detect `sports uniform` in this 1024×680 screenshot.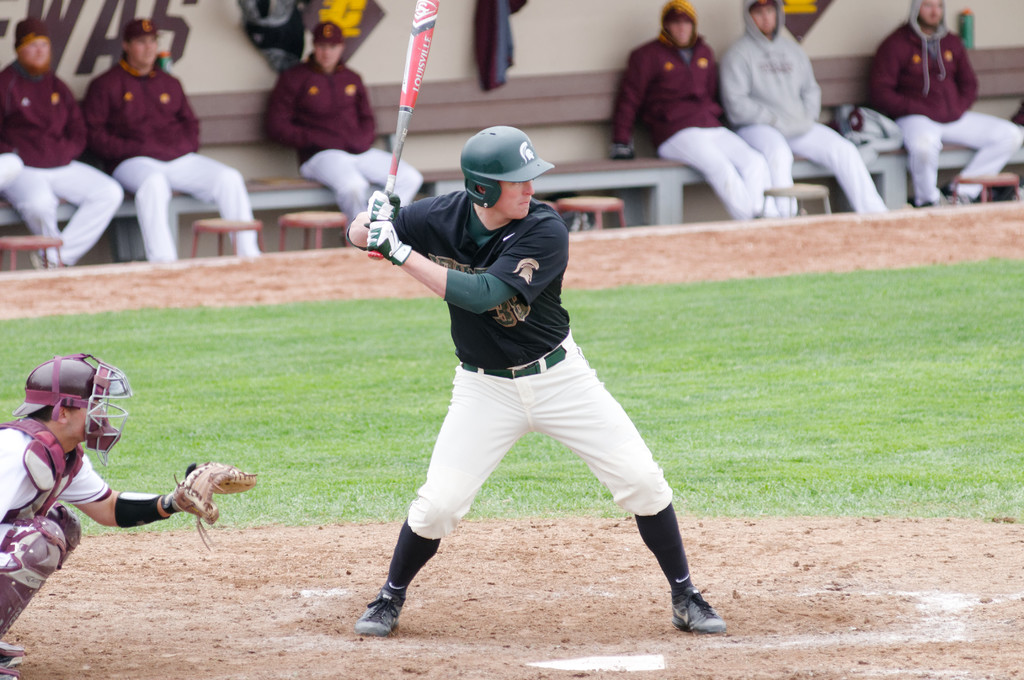
Detection: 610,29,791,227.
